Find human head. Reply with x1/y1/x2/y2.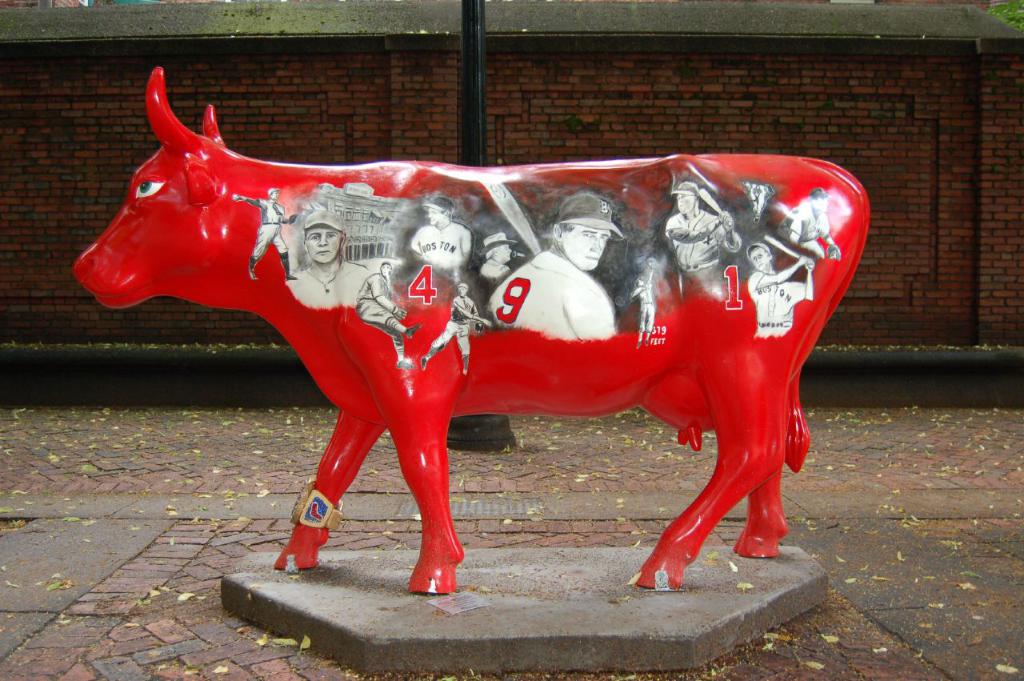
459/283/468/295.
